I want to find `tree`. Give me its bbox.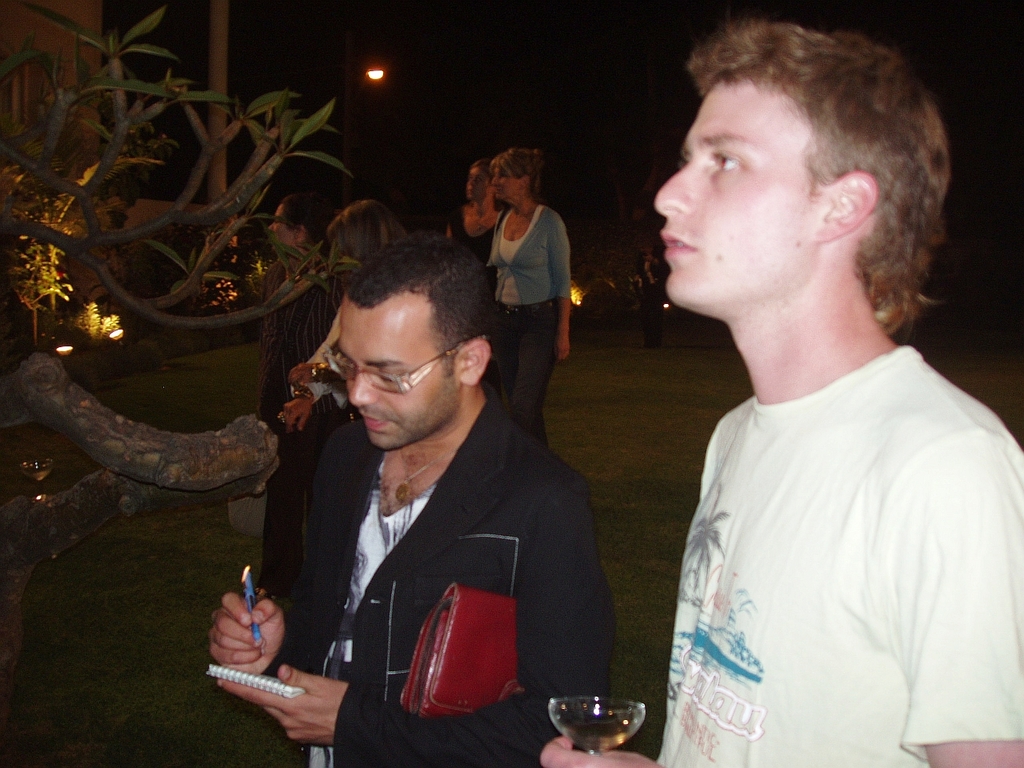
crop(0, 0, 374, 600).
